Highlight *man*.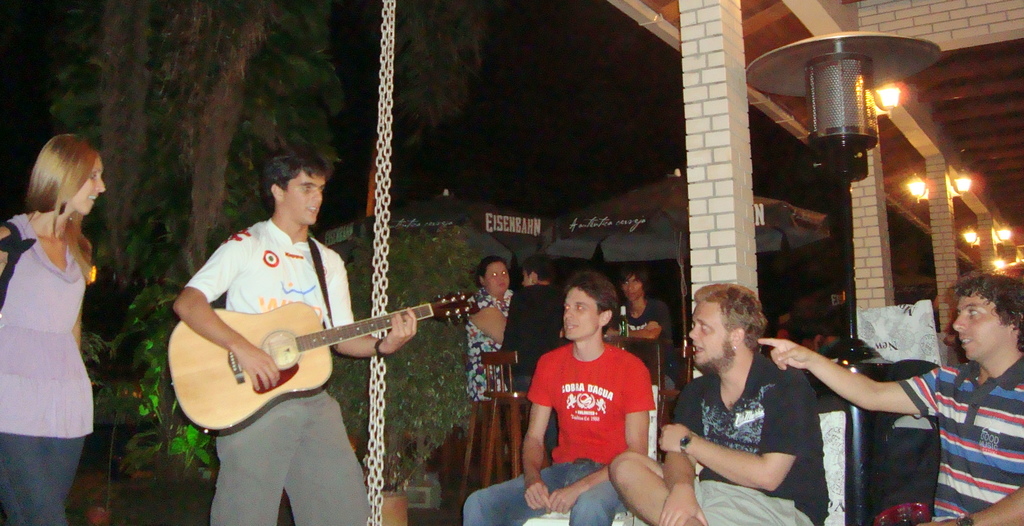
Highlighted region: detection(740, 275, 1023, 525).
